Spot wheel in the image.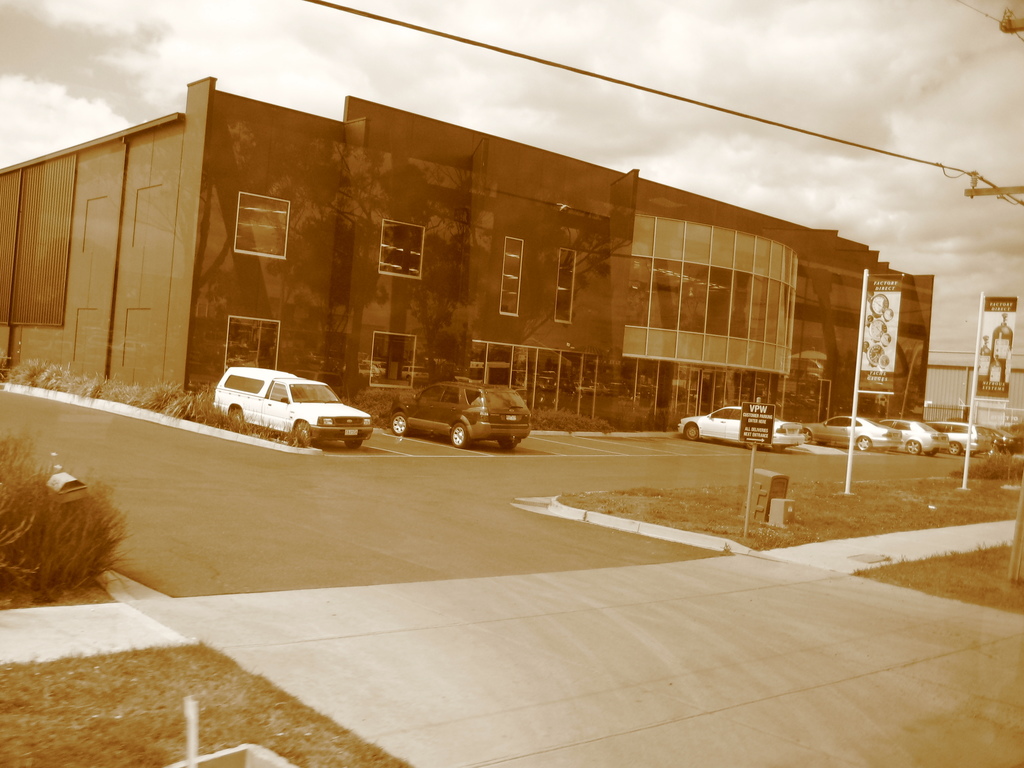
wheel found at bbox(906, 442, 922, 455).
